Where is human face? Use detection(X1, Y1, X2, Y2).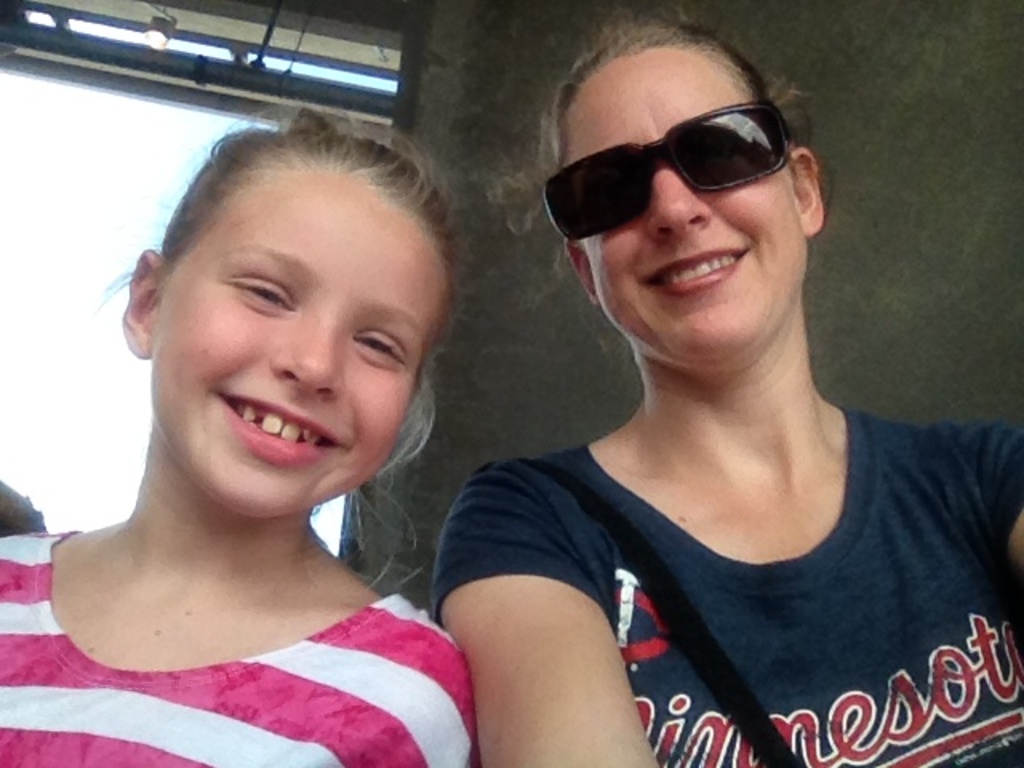
detection(565, 78, 814, 366).
